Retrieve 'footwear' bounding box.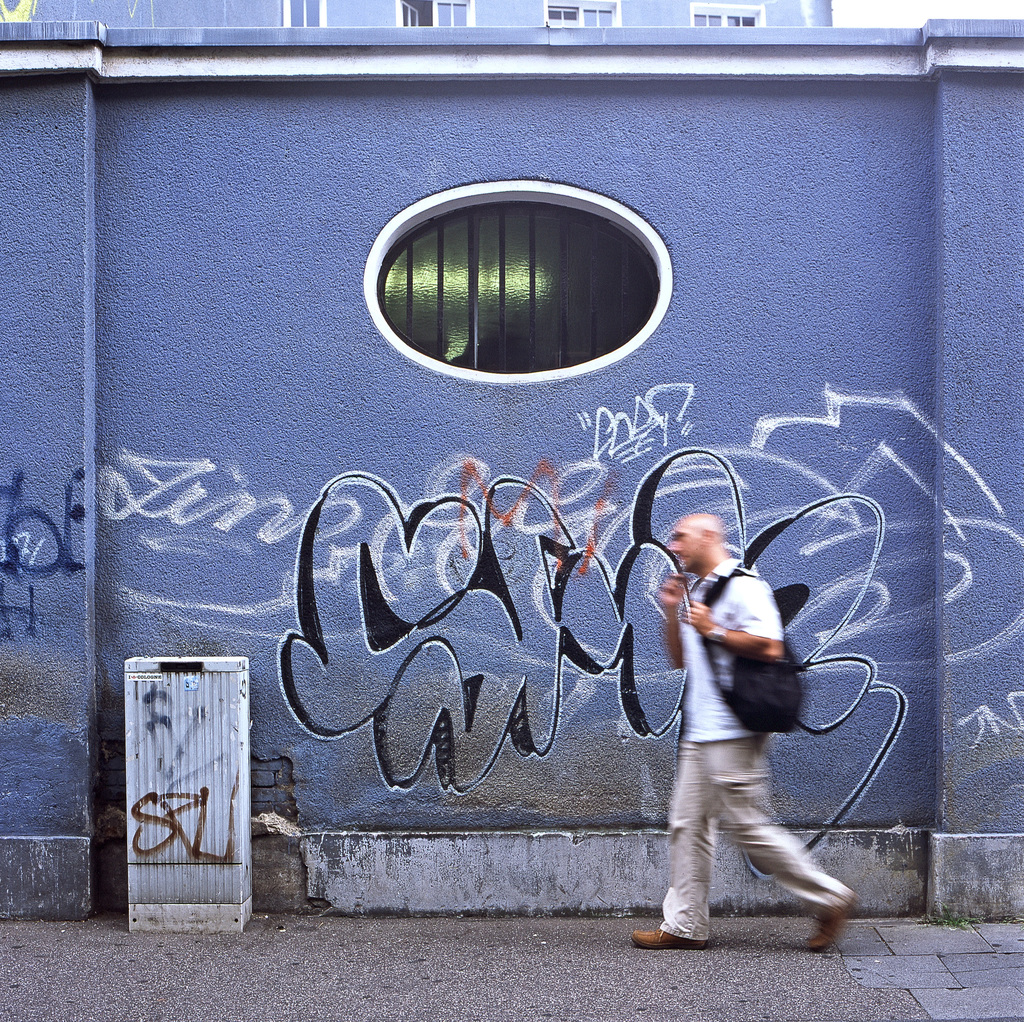
Bounding box: bbox=(807, 888, 859, 966).
